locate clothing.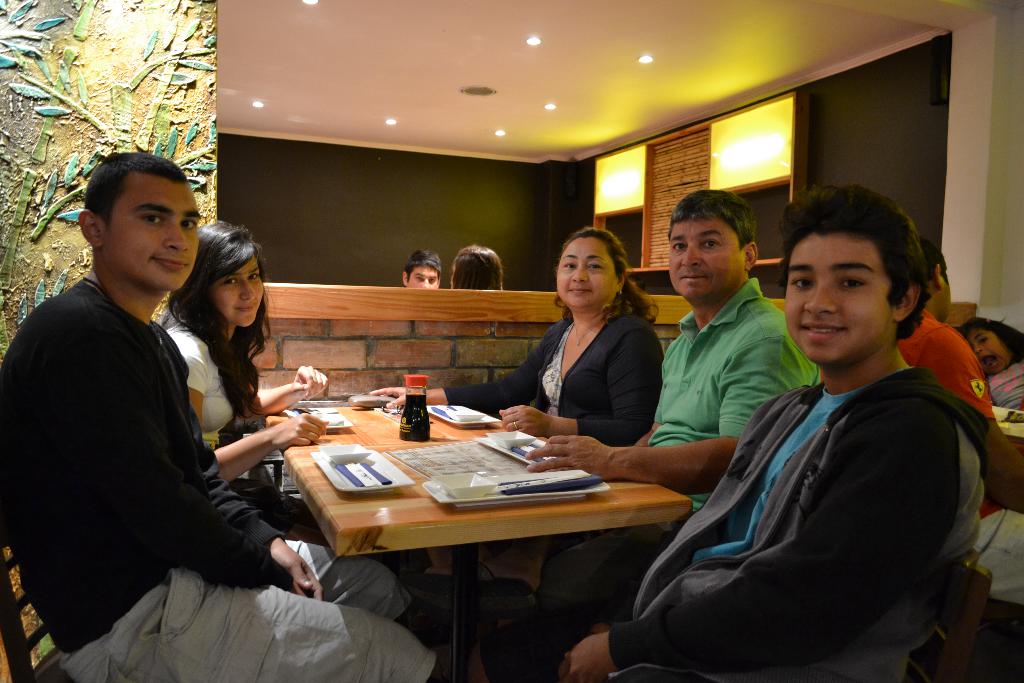
Bounding box: bbox=[653, 280, 822, 507].
